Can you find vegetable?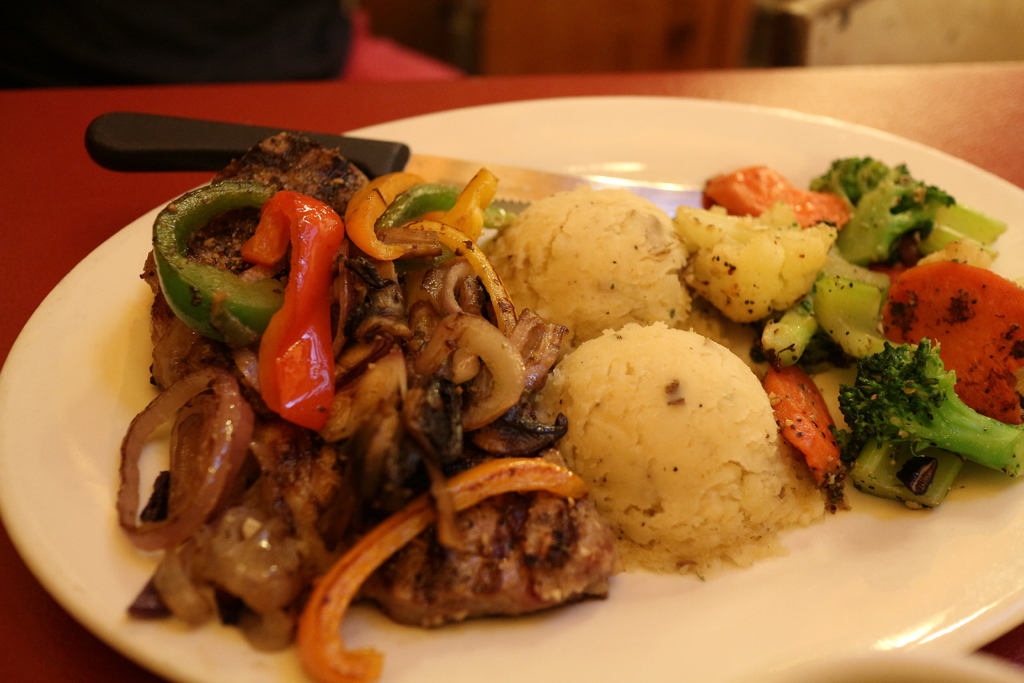
Yes, bounding box: BBox(699, 164, 855, 230).
